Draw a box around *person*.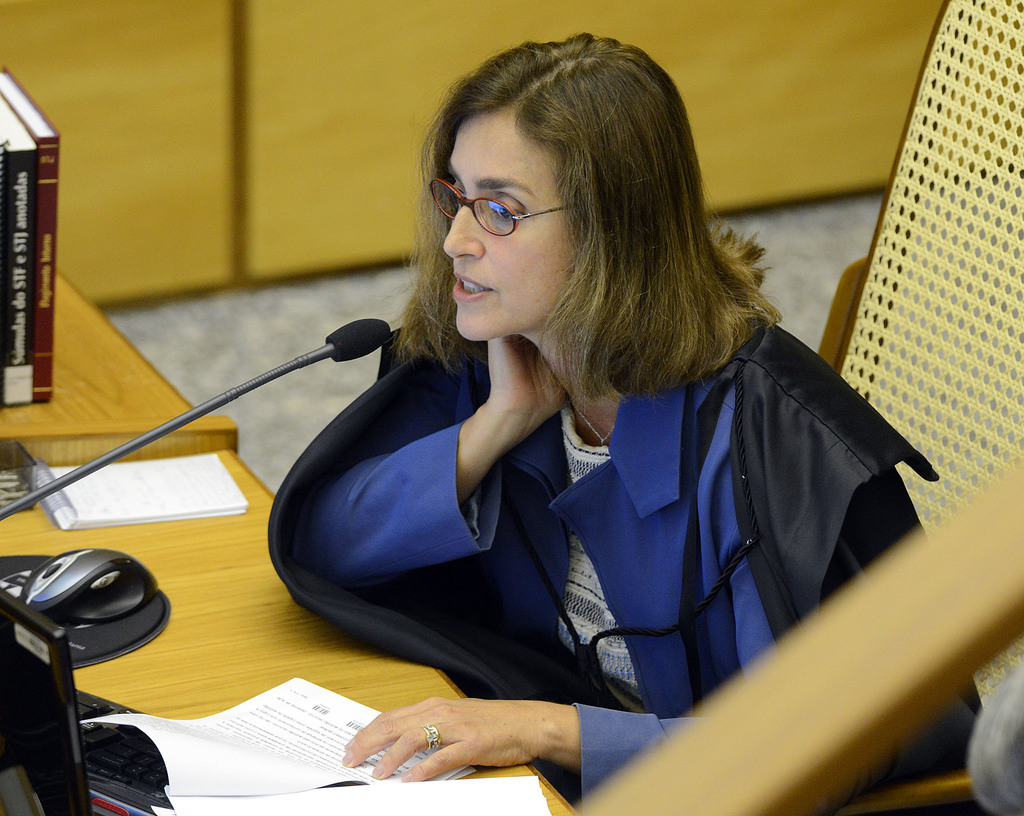
(269,29,984,801).
